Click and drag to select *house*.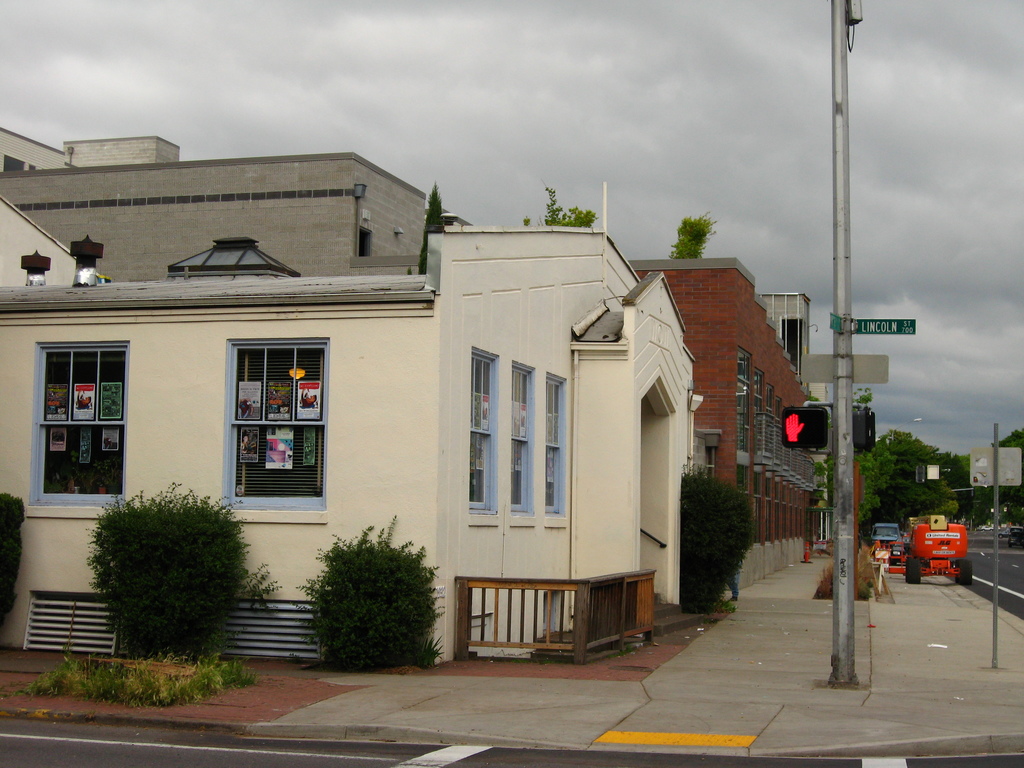
Selection: <bbox>0, 122, 703, 674</bbox>.
